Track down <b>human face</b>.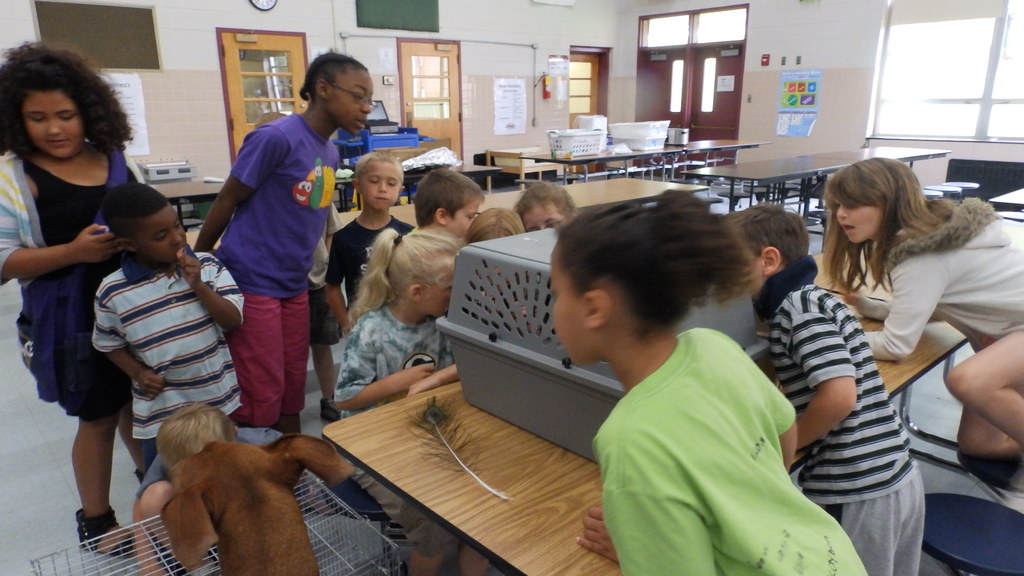
Tracked to locate(548, 259, 586, 366).
